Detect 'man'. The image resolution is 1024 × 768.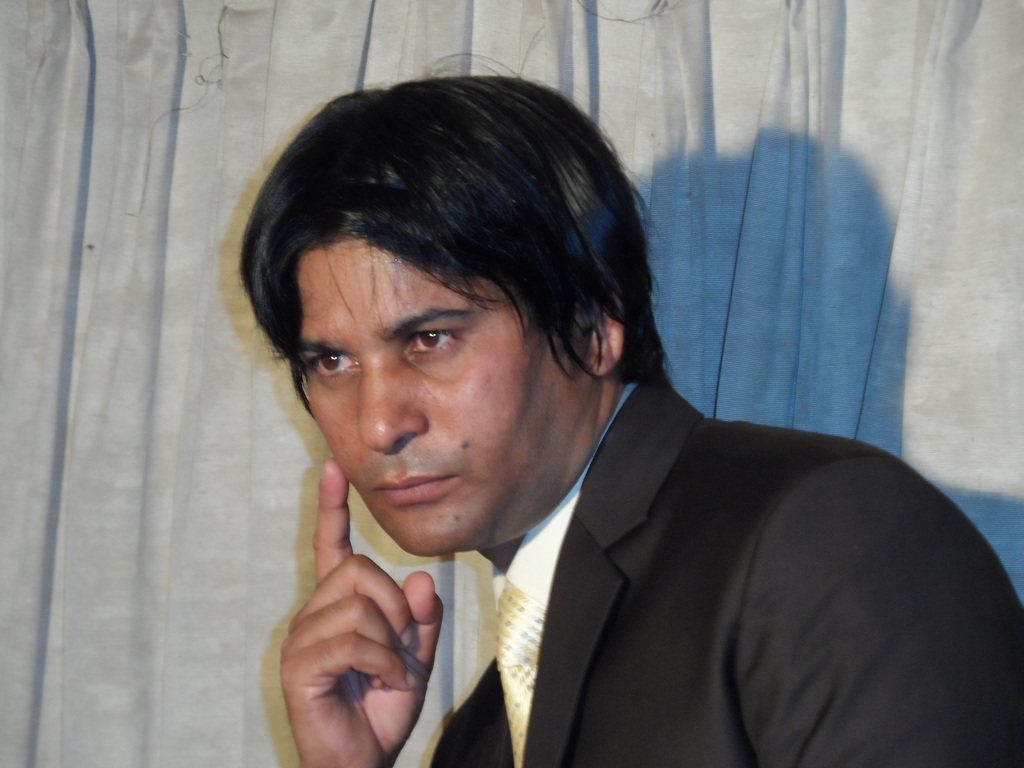
{"left": 189, "top": 86, "right": 938, "bottom": 756}.
